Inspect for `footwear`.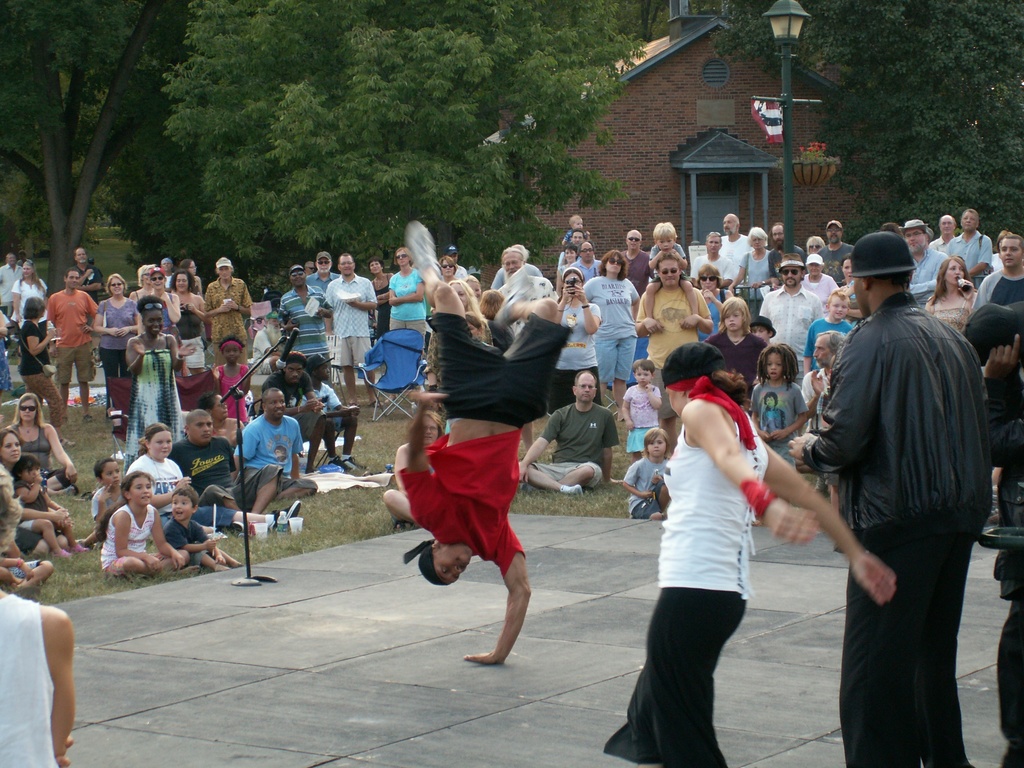
Inspection: (x1=70, y1=540, x2=89, y2=554).
